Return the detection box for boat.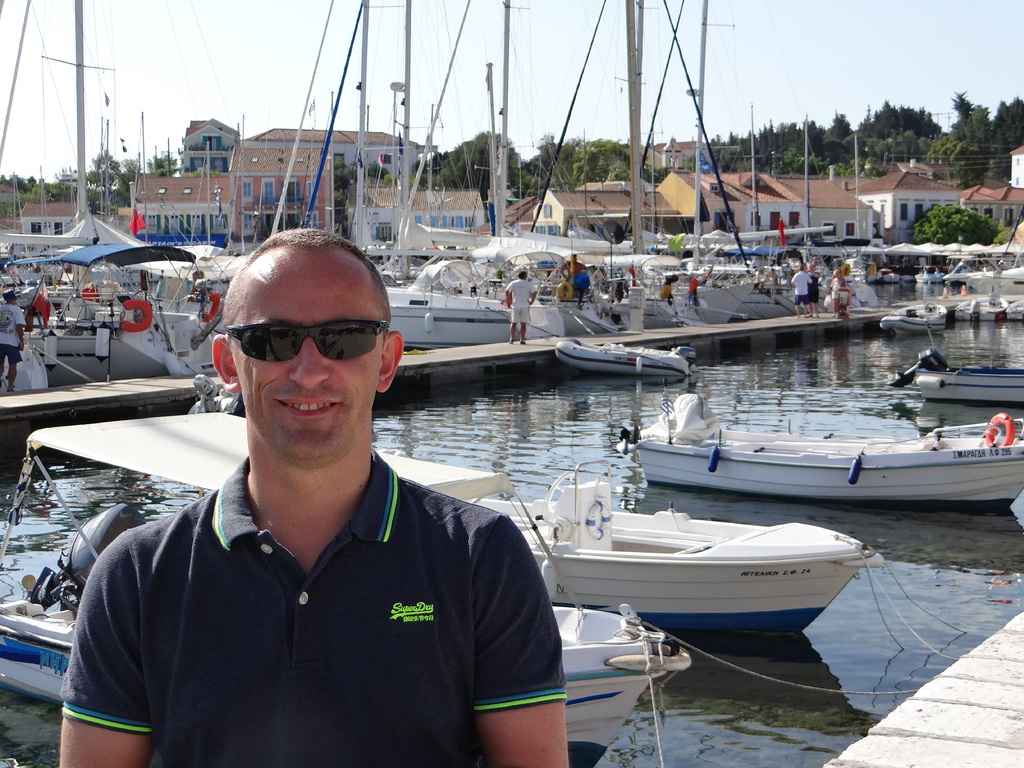
bbox=(630, 394, 1023, 508).
